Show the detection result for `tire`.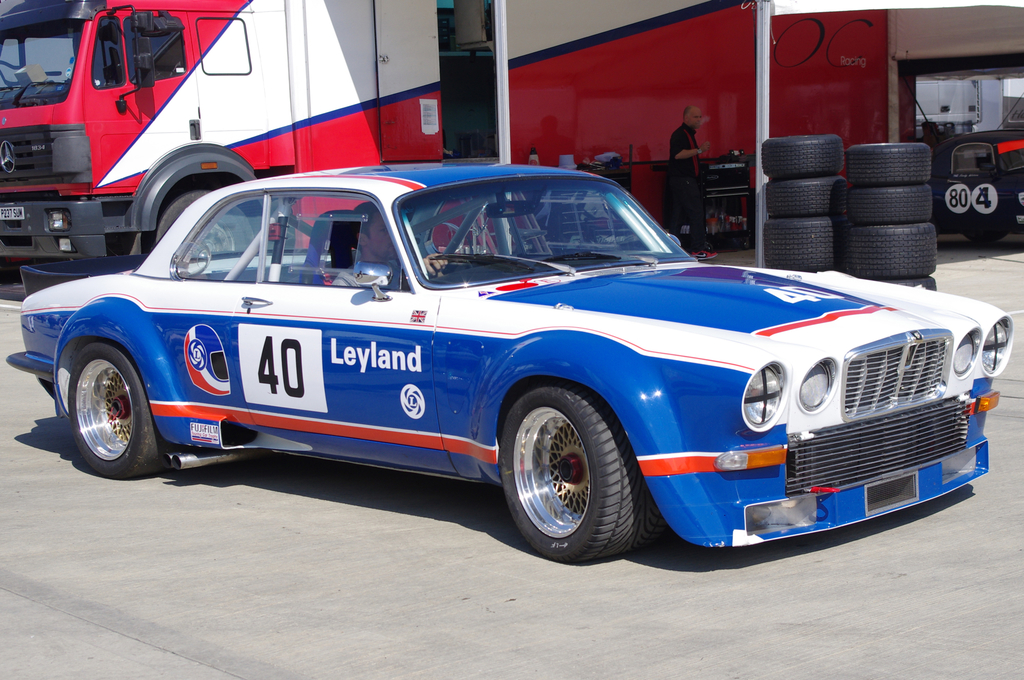
518,389,627,562.
